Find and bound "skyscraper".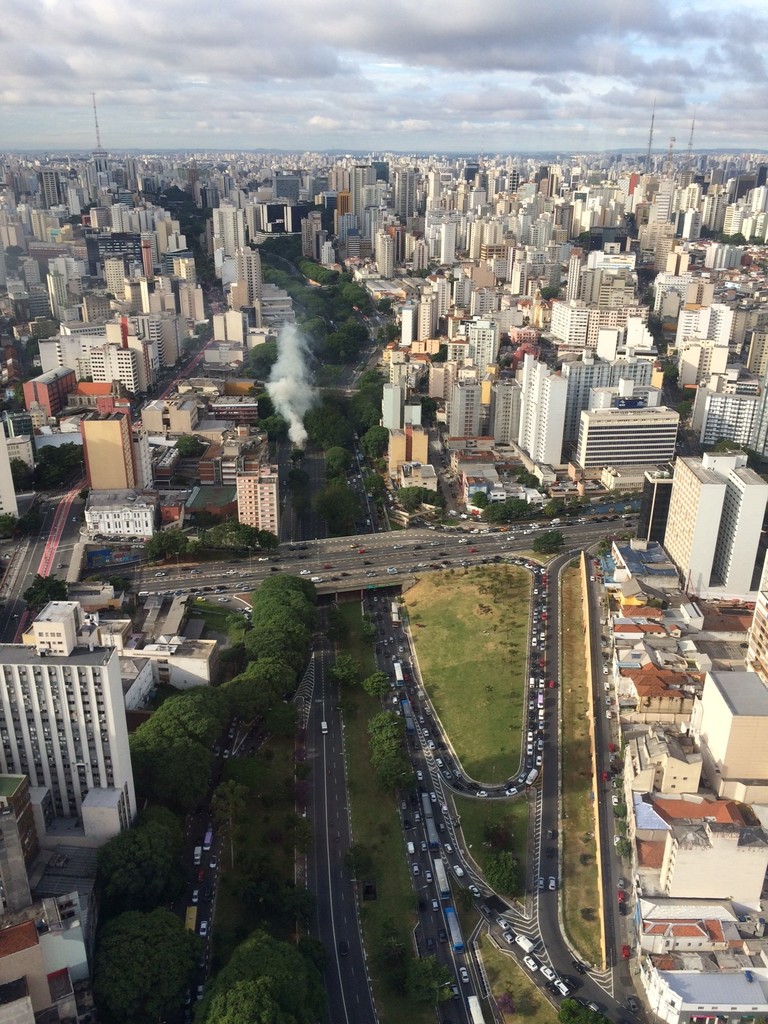
Bound: <bbox>399, 273, 444, 346</bbox>.
